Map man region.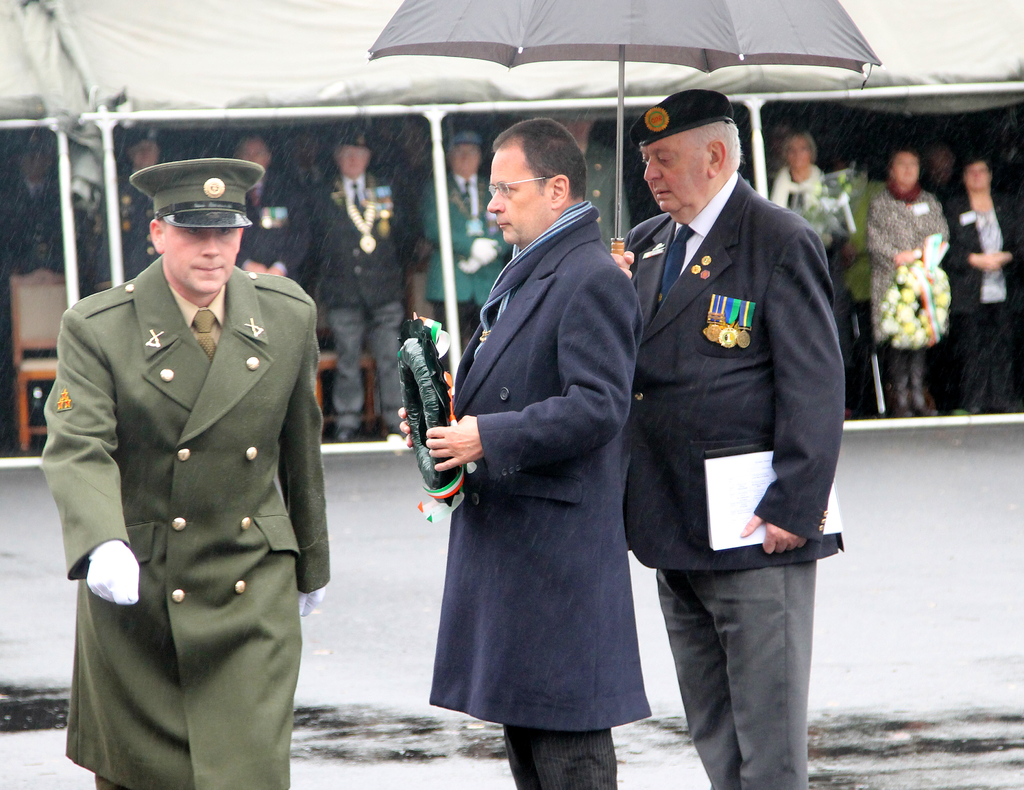
Mapped to BBox(612, 54, 861, 789).
